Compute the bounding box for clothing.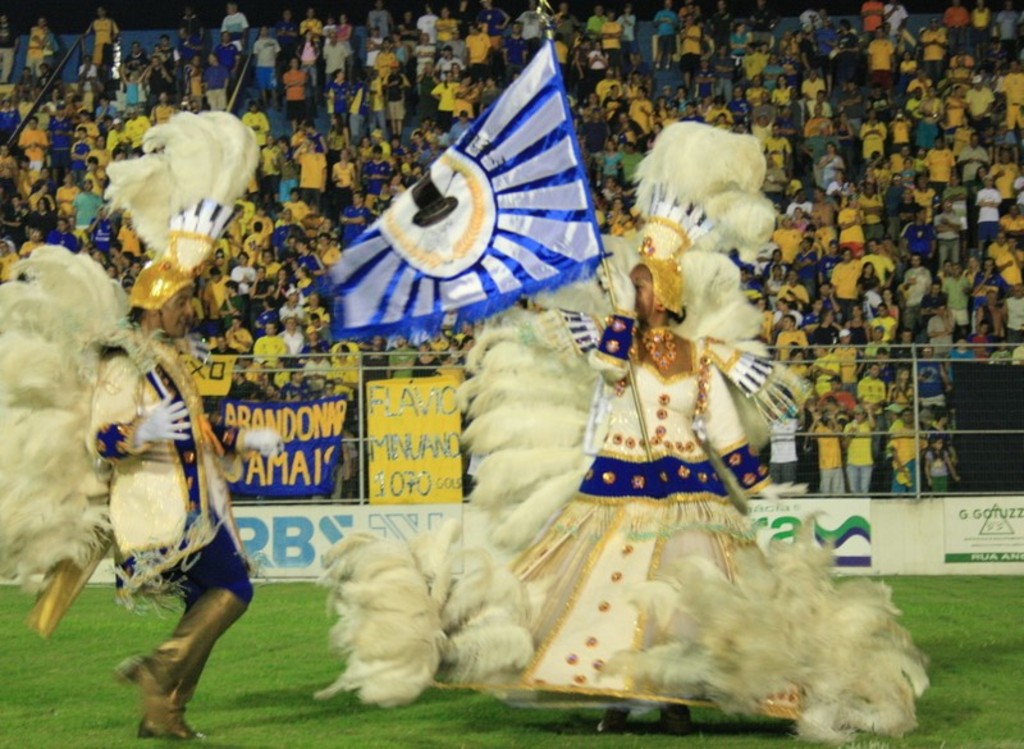
(x1=677, y1=105, x2=687, y2=114).
